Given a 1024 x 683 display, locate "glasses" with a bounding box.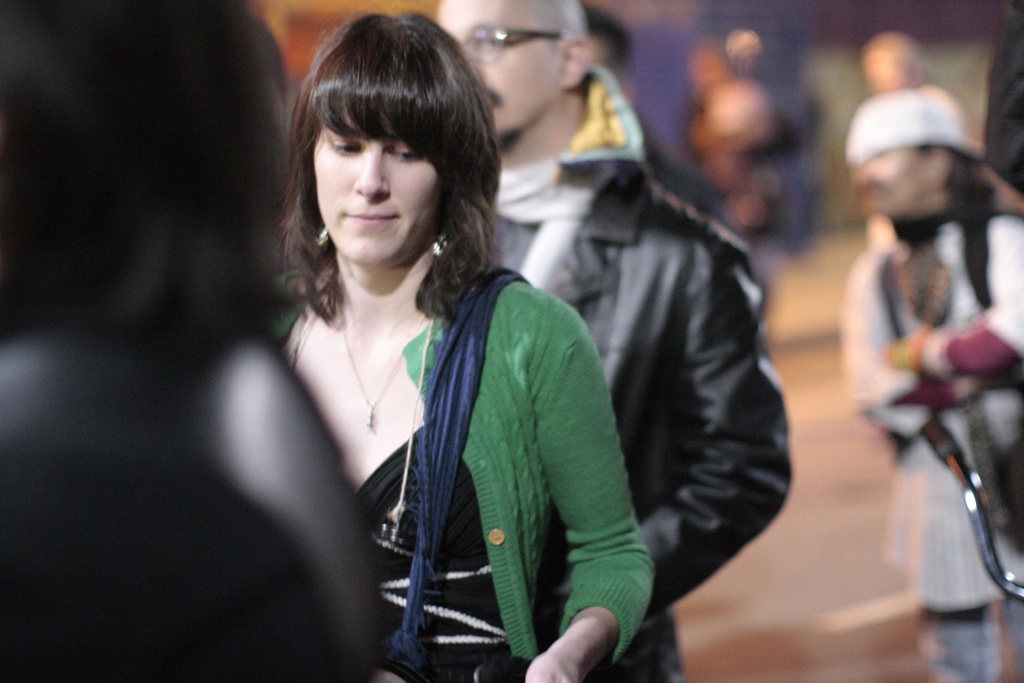
Located: BBox(461, 22, 560, 60).
